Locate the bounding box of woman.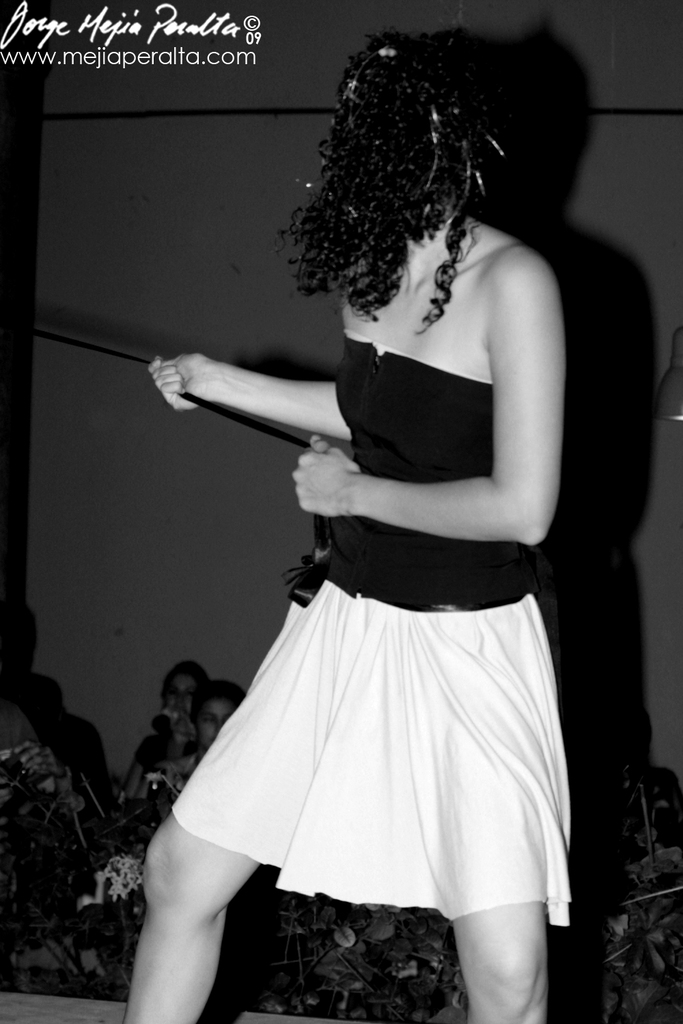
Bounding box: (left=120, top=653, right=211, bottom=802).
